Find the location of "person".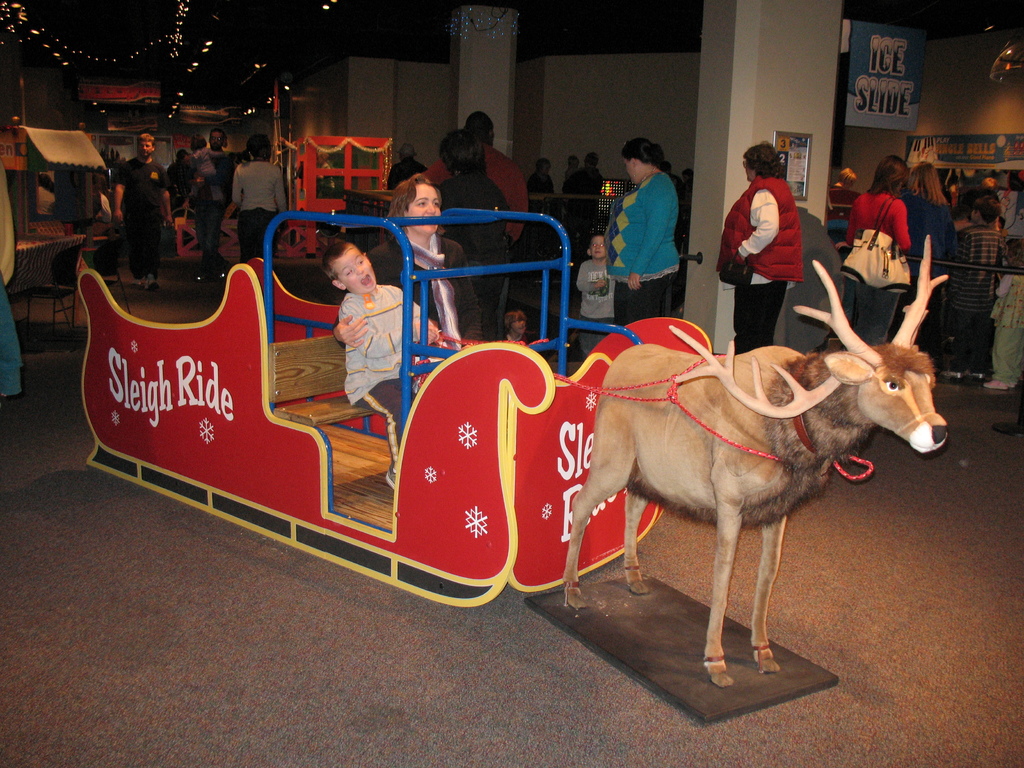
Location: select_region(840, 150, 912, 344).
